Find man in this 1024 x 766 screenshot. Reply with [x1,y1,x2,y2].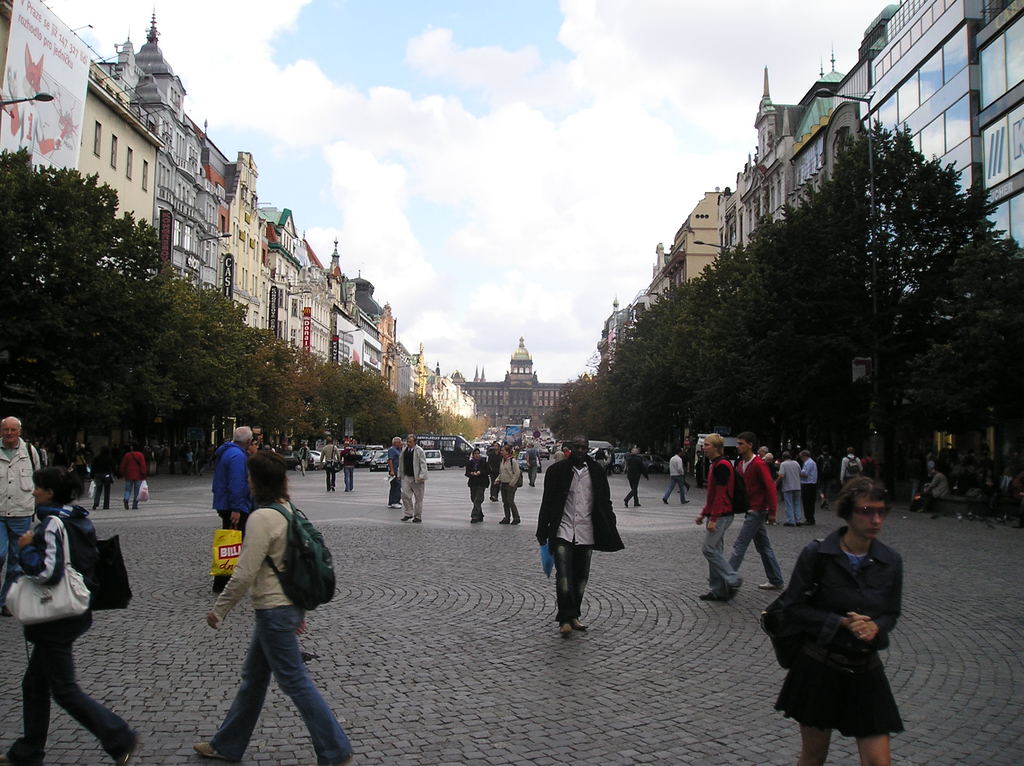
[661,447,690,505].
